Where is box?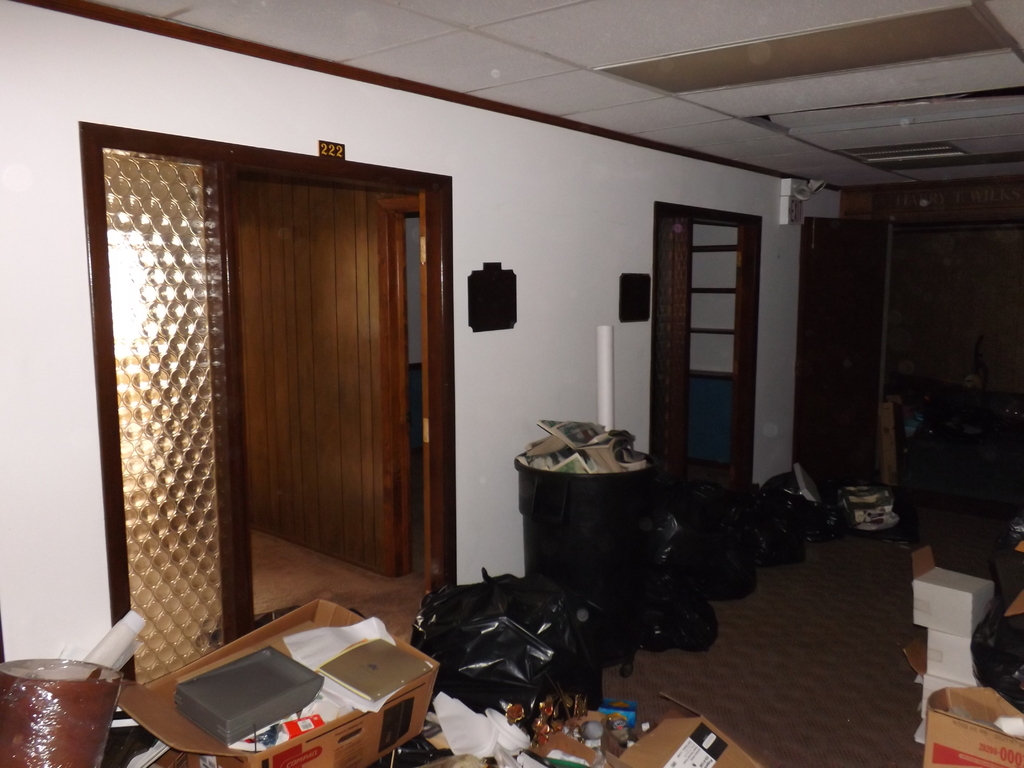
(left=922, top=684, right=1023, bottom=766).
